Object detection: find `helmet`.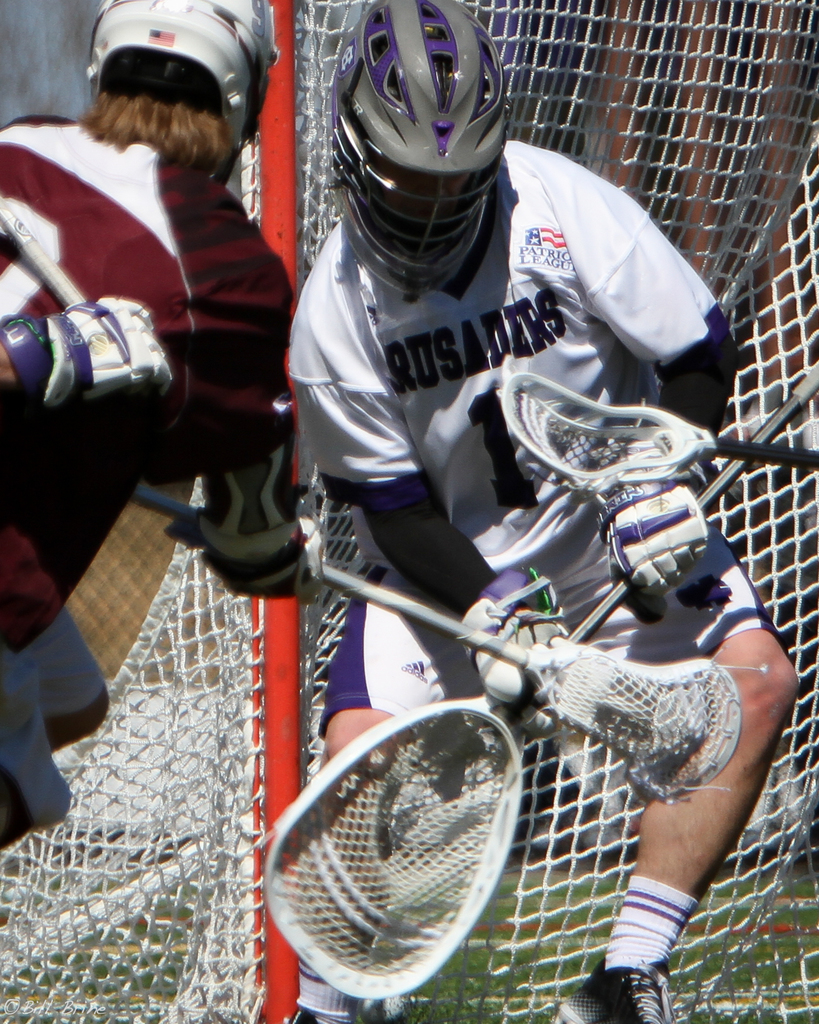
<region>337, 0, 513, 300</region>.
